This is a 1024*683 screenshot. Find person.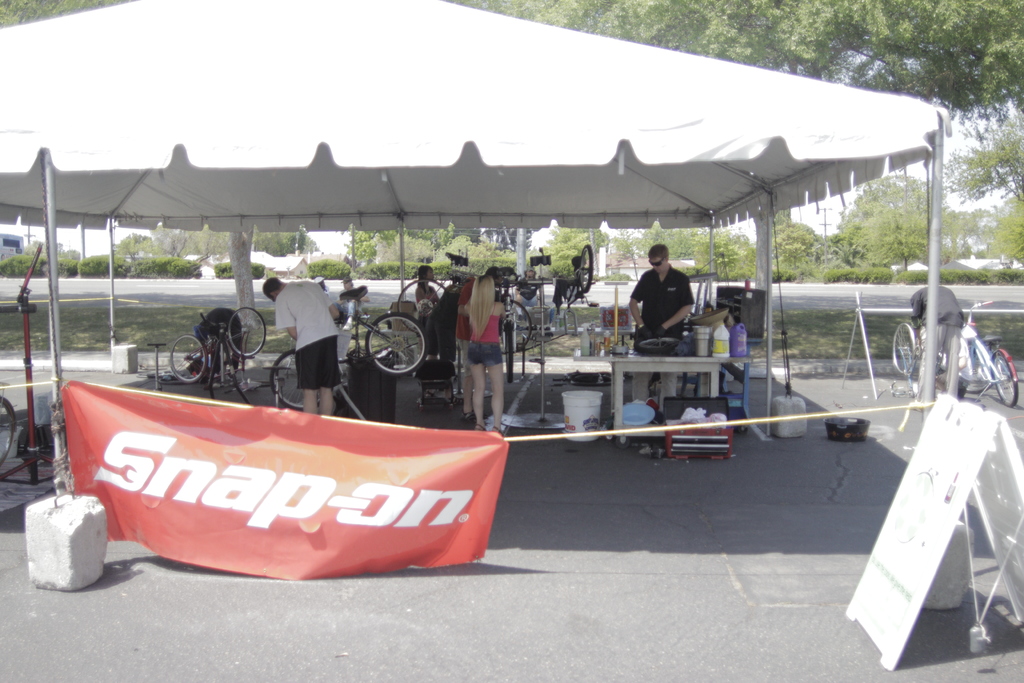
Bounding box: 628,243,697,407.
